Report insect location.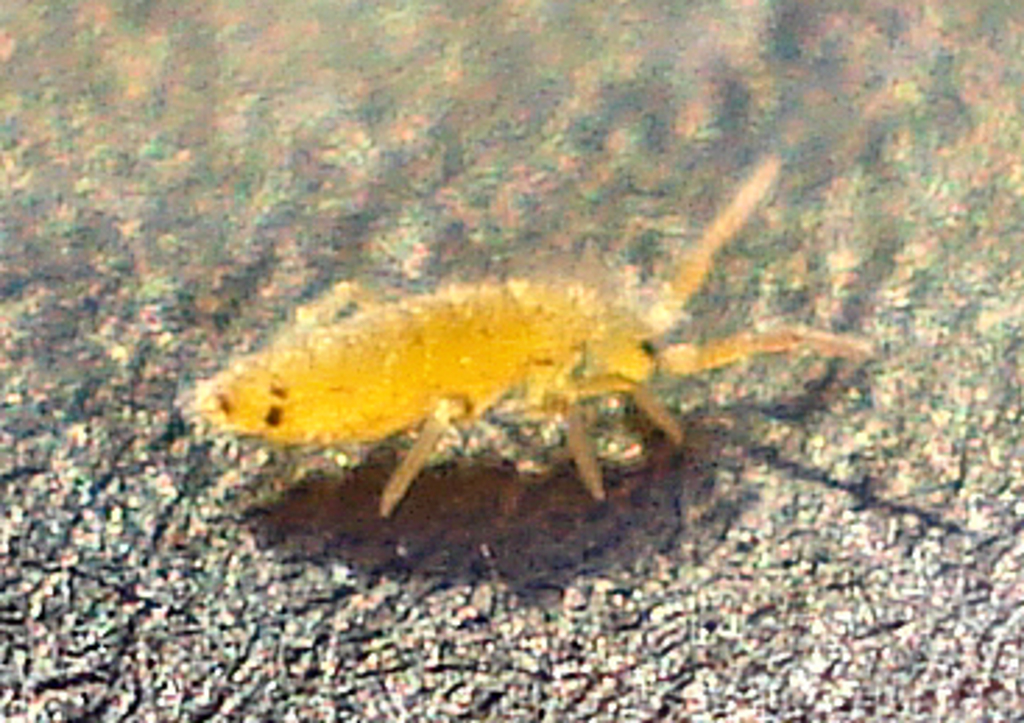
Report: Rect(179, 159, 873, 514).
